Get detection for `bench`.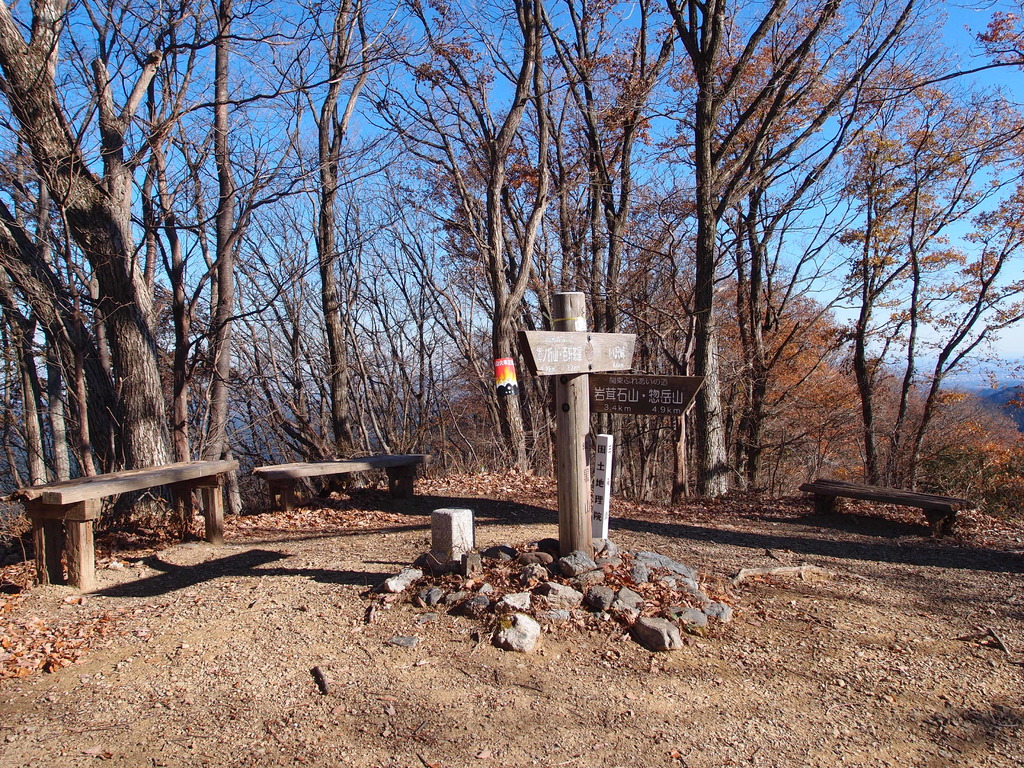
Detection: <box>28,434,234,591</box>.
